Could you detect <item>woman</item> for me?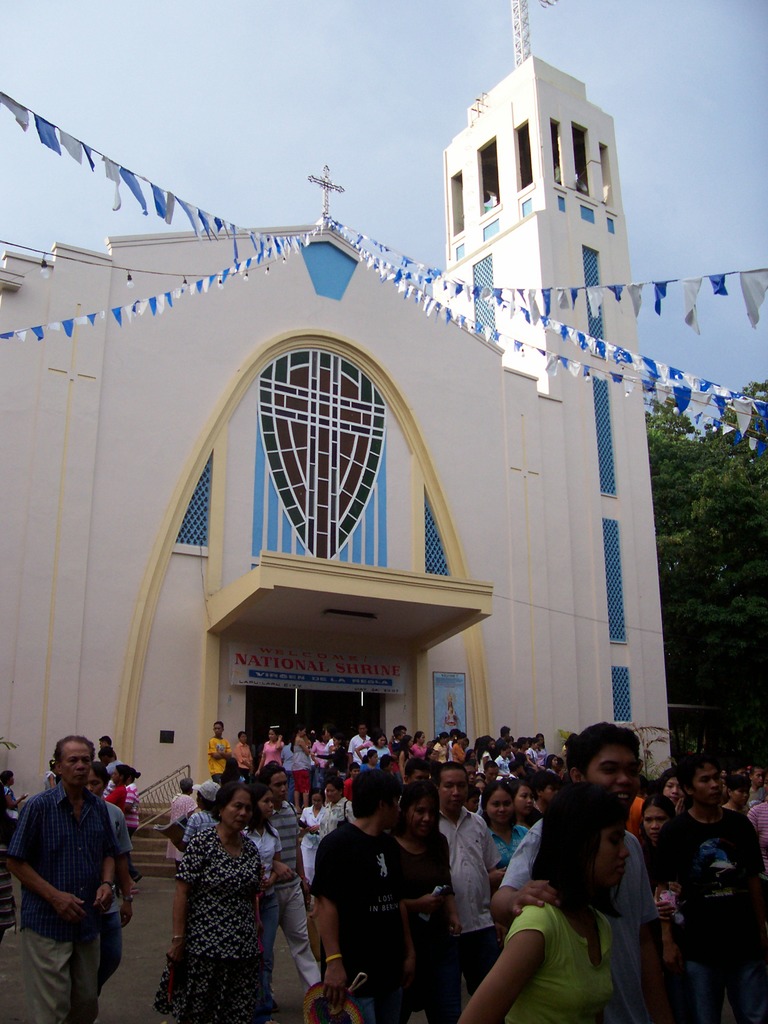
Detection result: [x1=296, y1=788, x2=326, y2=907].
